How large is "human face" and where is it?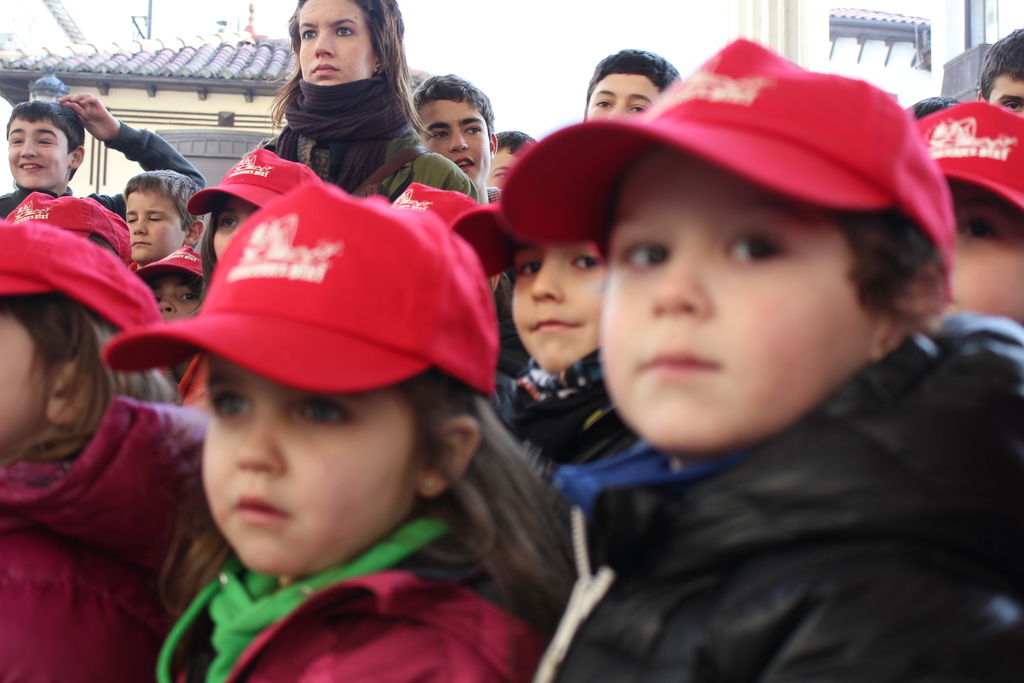
Bounding box: box=[489, 144, 515, 201].
